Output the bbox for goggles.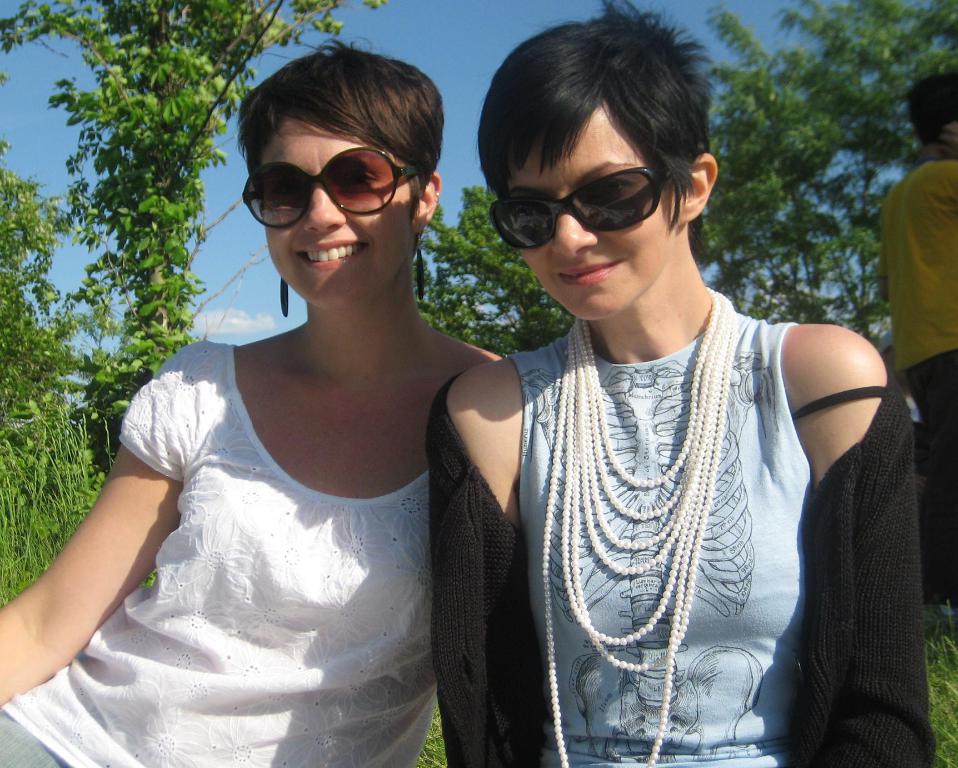
bbox=[486, 168, 681, 264].
